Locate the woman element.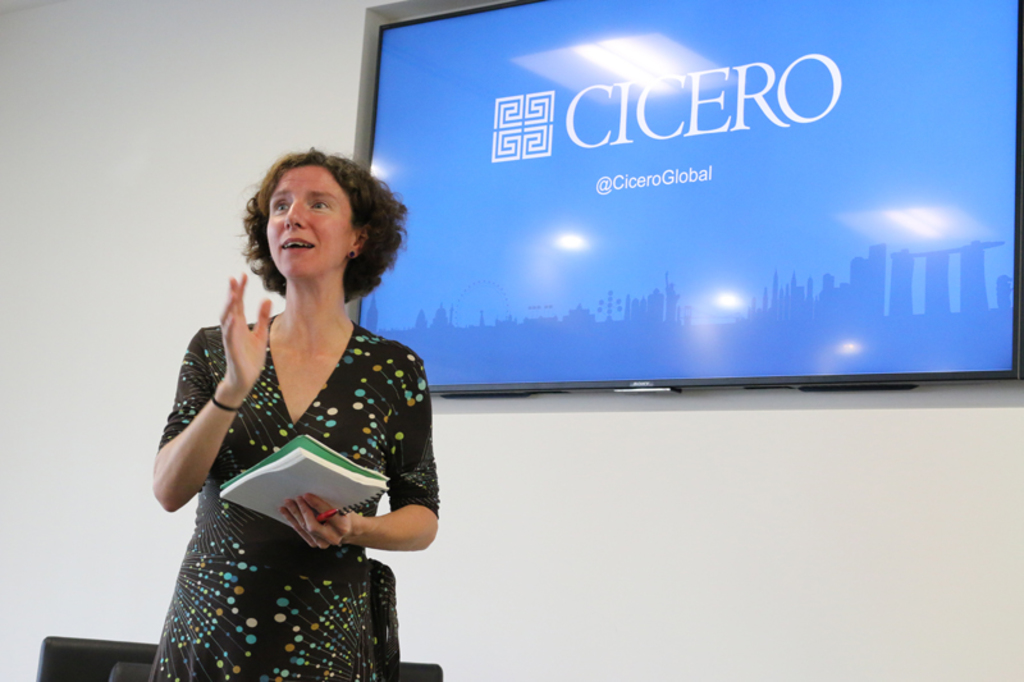
Element bbox: (left=132, top=147, right=451, bottom=681).
